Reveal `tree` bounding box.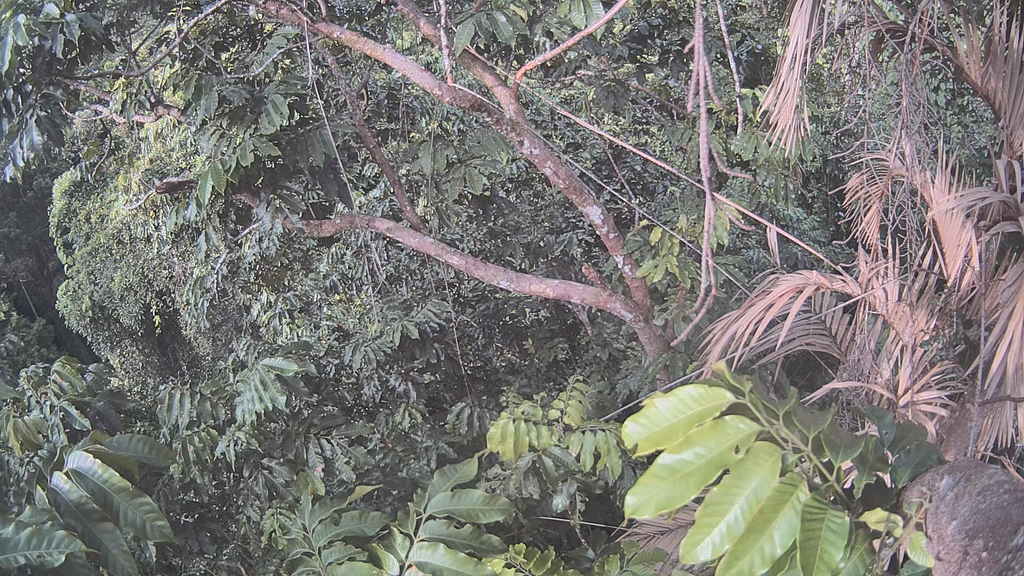
Revealed: bbox=(692, 0, 1023, 573).
